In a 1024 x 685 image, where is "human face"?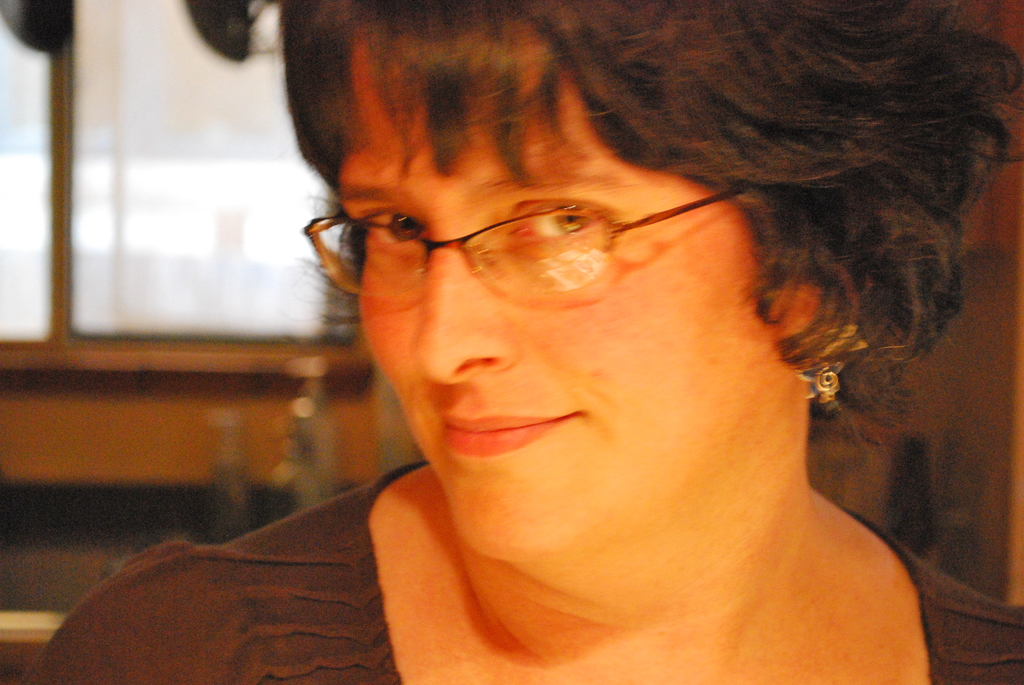
(x1=298, y1=67, x2=791, y2=557).
